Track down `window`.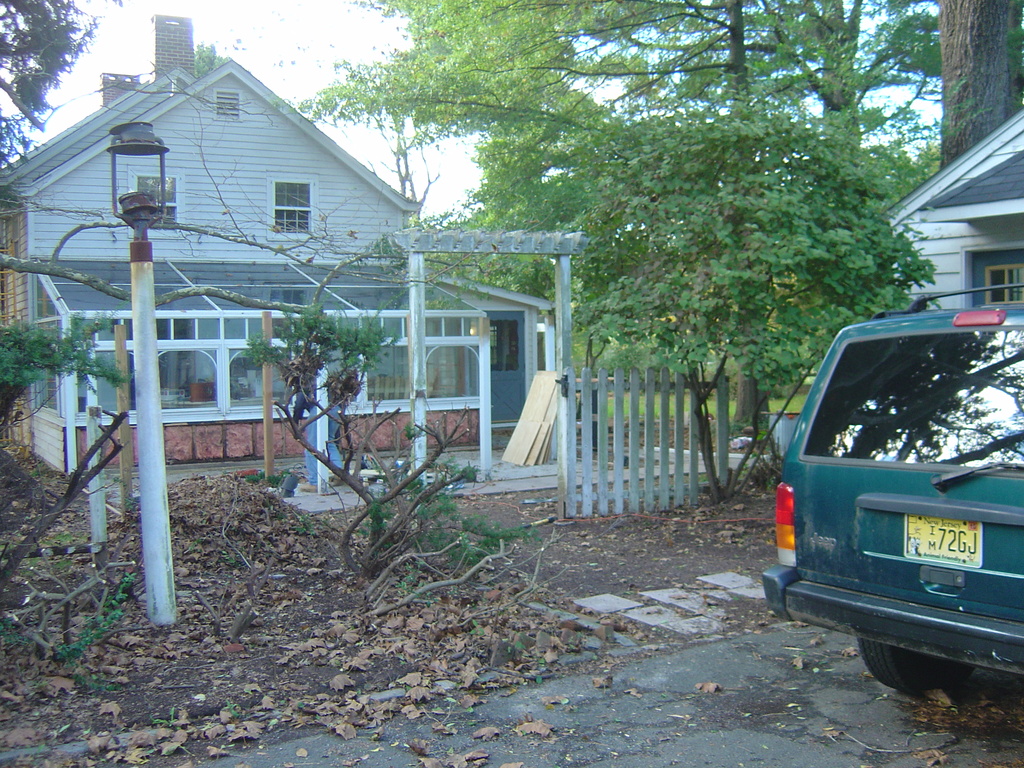
Tracked to select_region(213, 84, 242, 120).
